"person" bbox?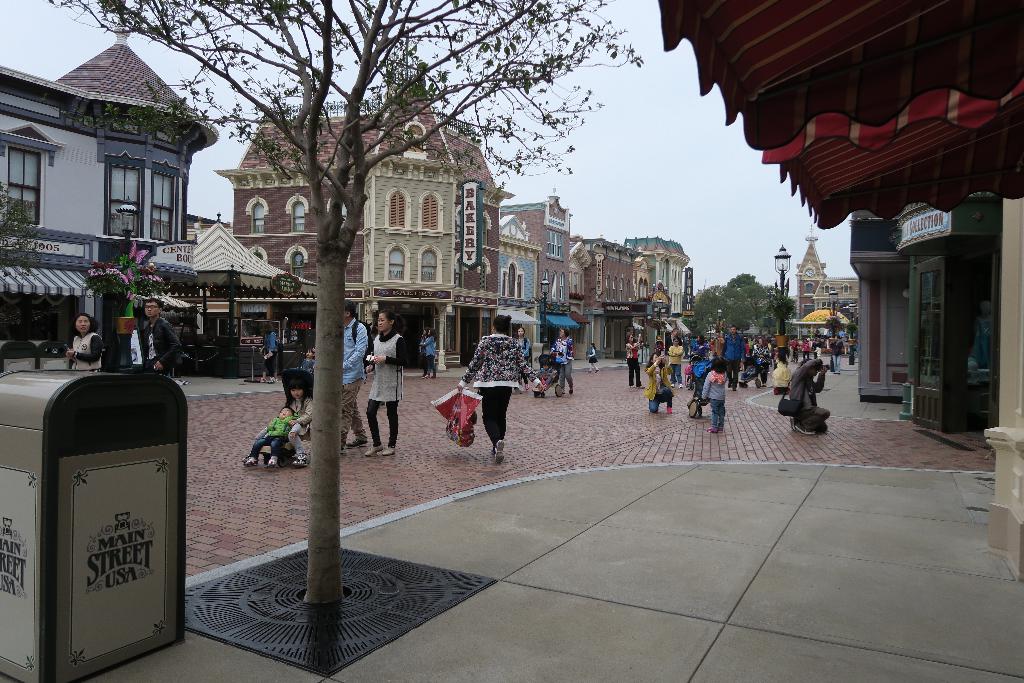
{"x1": 672, "y1": 340, "x2": 682, "y2": 386}
